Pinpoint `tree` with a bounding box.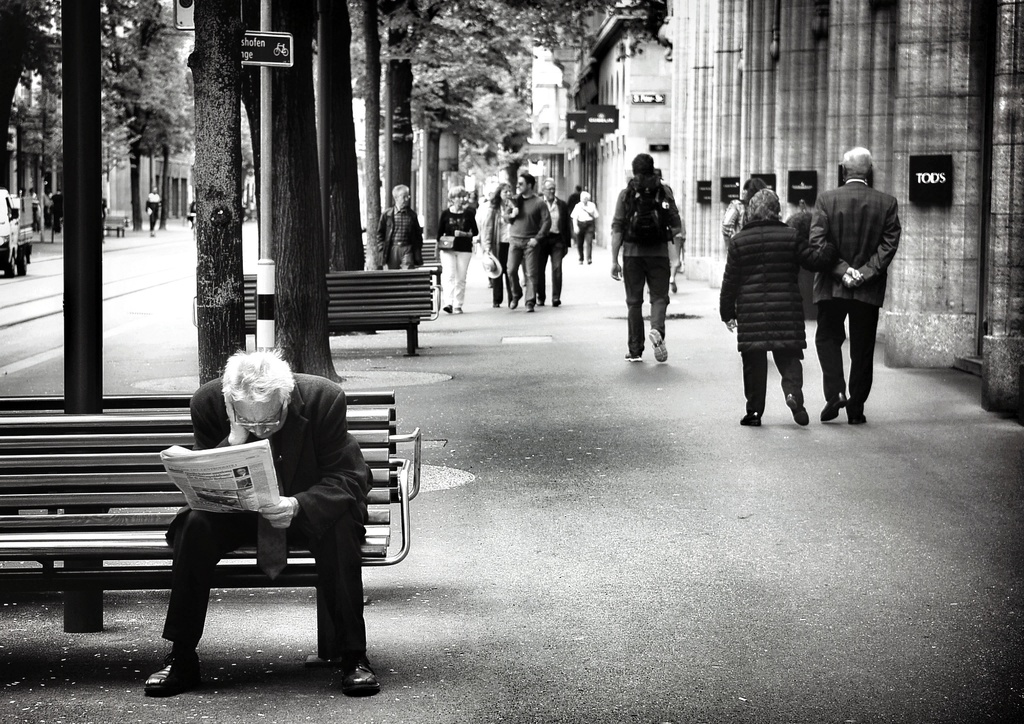
(16, 81, 61, 213).
